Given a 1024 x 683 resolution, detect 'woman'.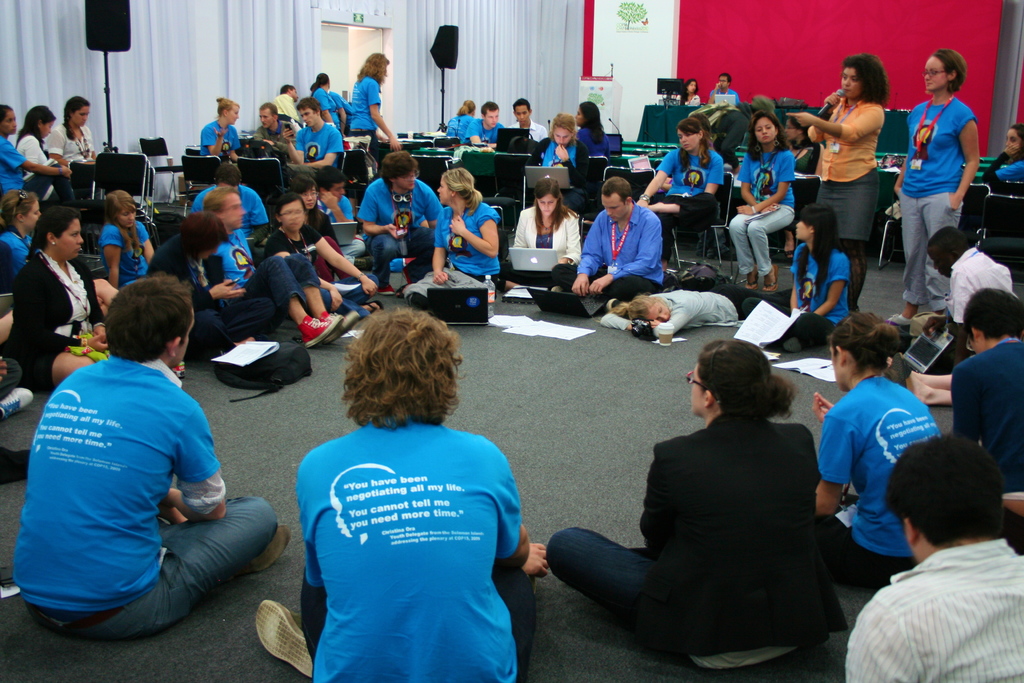
(left=6, top=205, right=110, bottom=386).
